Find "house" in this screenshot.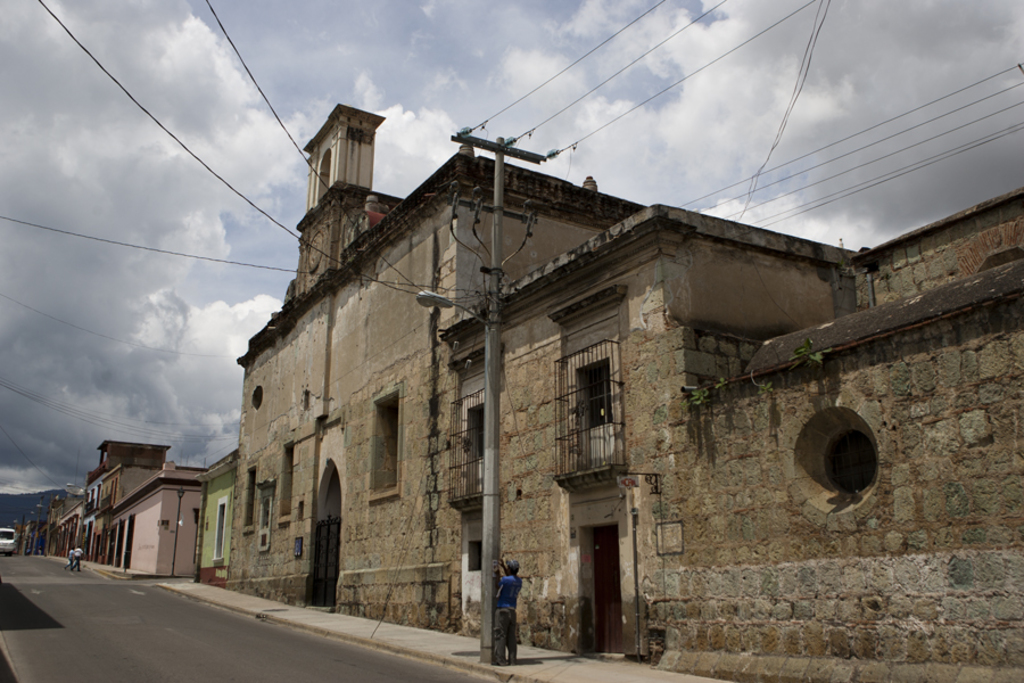
The bounding box for "house" is Rect(216, 101, 1023, 682).
